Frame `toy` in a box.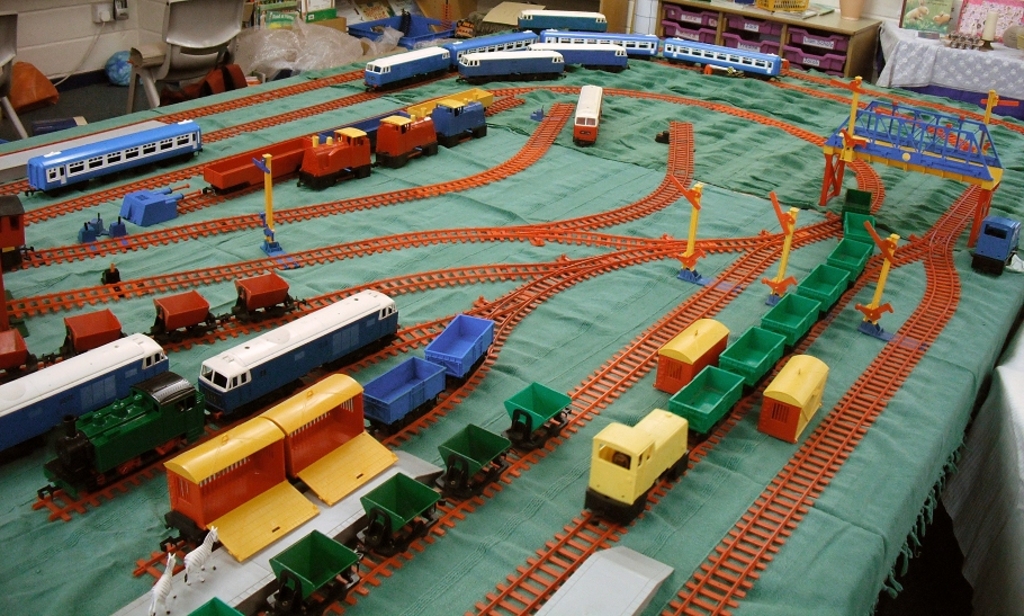
select_region(520, 8, 614, 30).
